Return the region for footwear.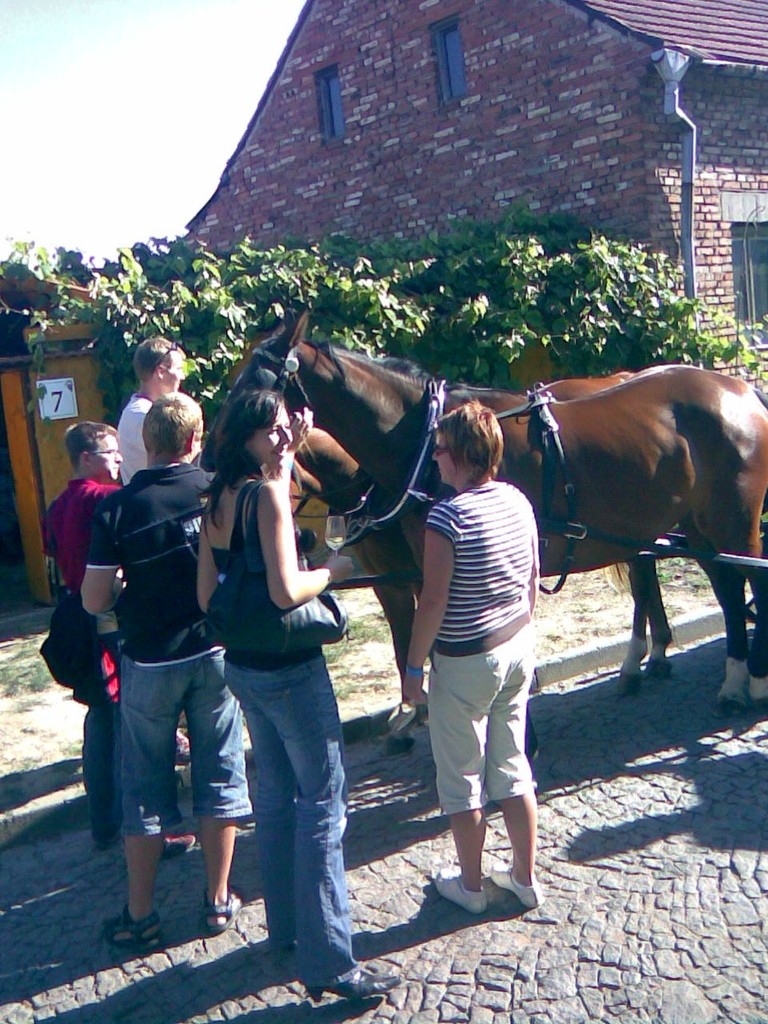
bbox=[308, 960, 402, 997].
